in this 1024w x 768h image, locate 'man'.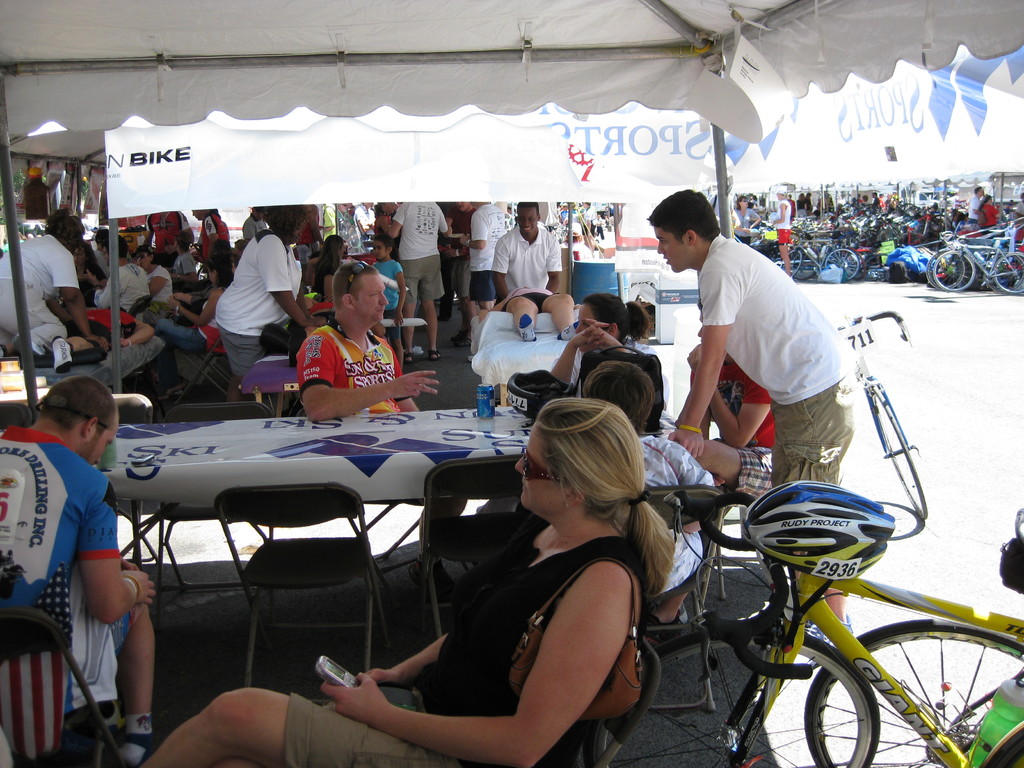
Bounding box: <region>381, 198, 451, 362</region>.
